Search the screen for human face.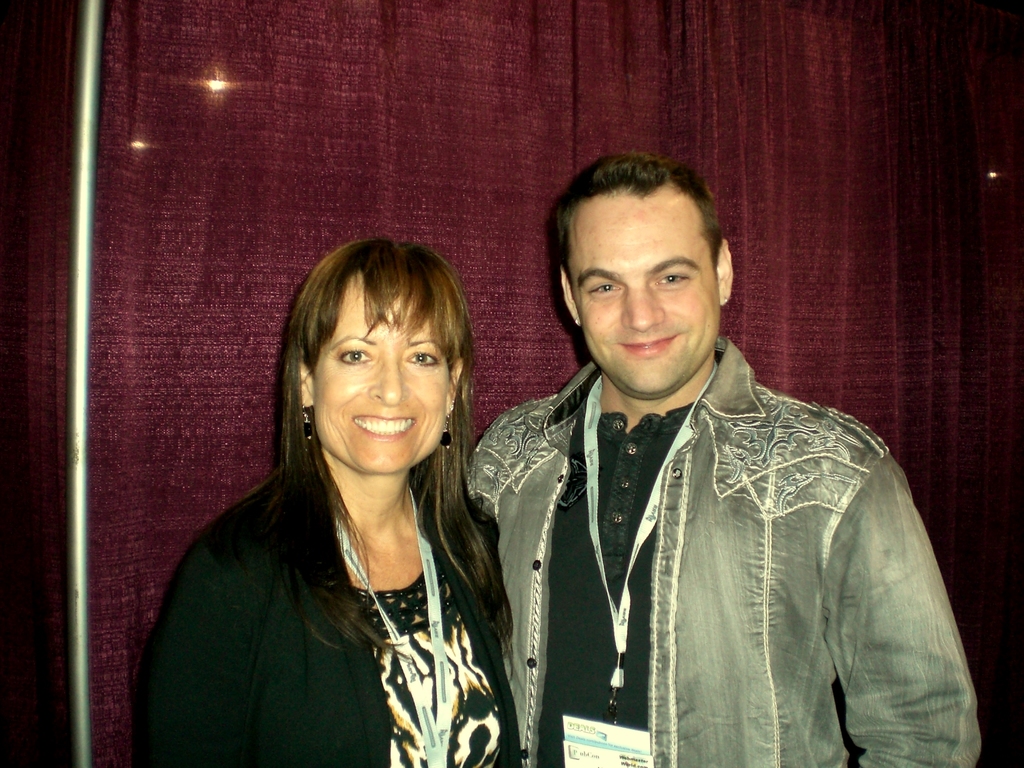
Found at {"left": 563, "top": 182, "right": 722, "bottom": 395}.
